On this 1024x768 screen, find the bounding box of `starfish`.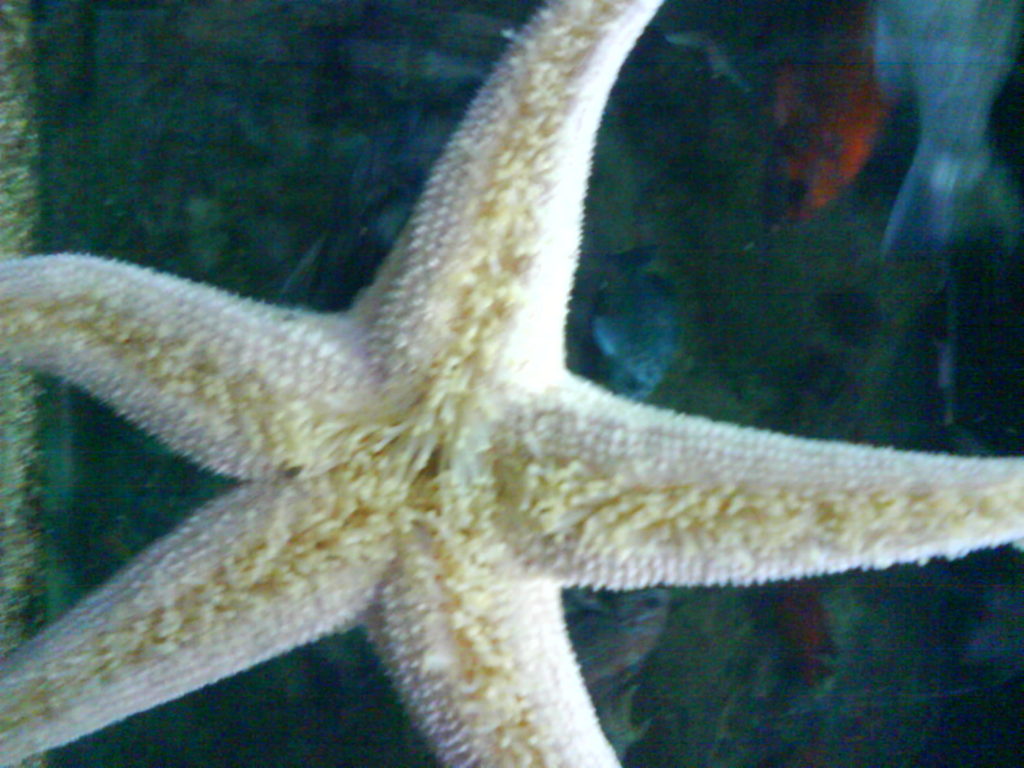
Bounding box: <box>0,0,1023,767</box>.
